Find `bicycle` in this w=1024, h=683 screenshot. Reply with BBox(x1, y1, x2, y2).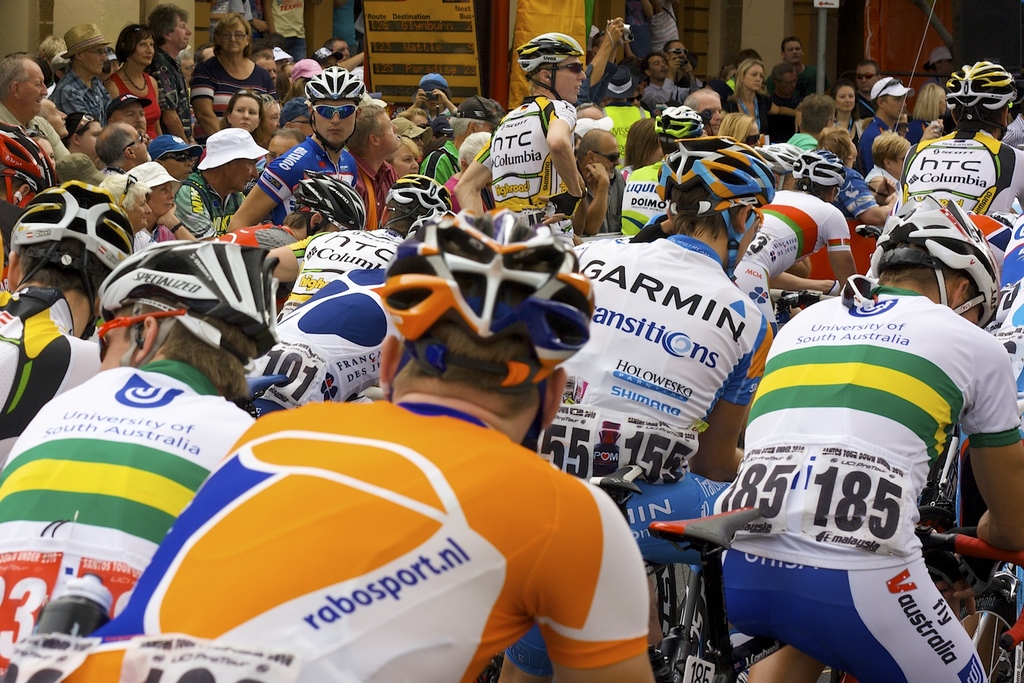
BBox(858, 223, 880, 273).
